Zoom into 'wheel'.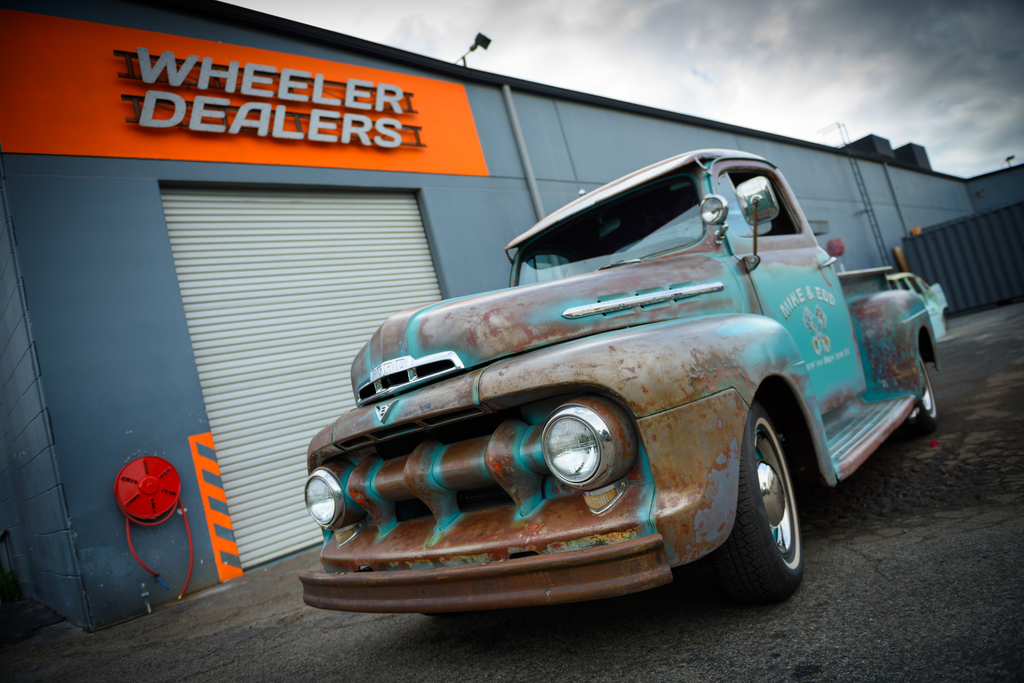
Zoom target: x1=902, y1=354, x2=939, y2=444.
